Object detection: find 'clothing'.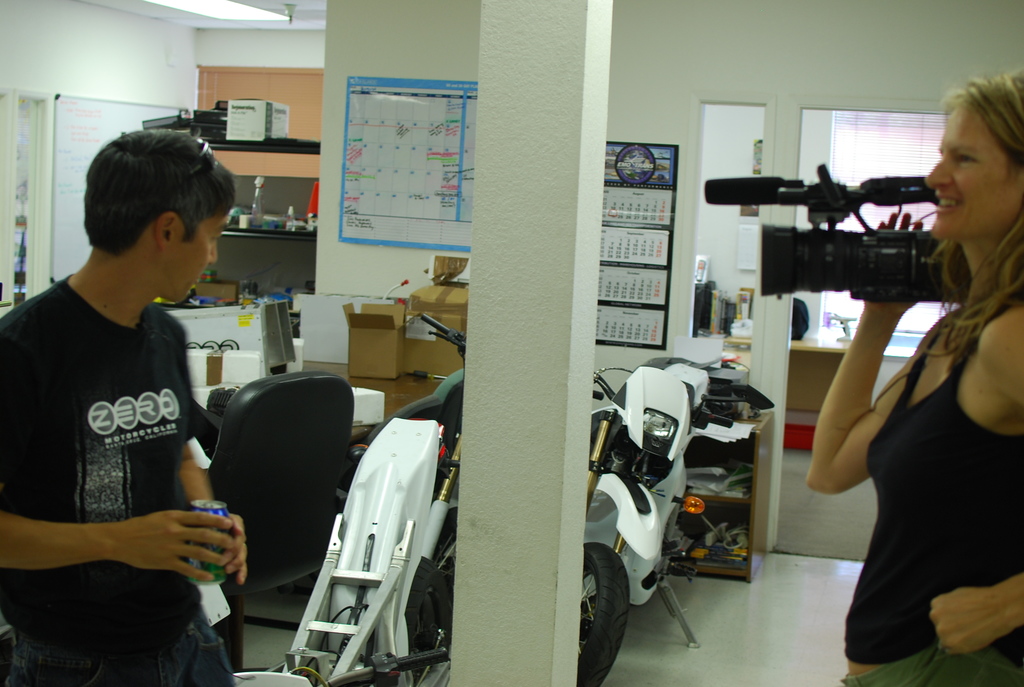
833/286/1023/686.
